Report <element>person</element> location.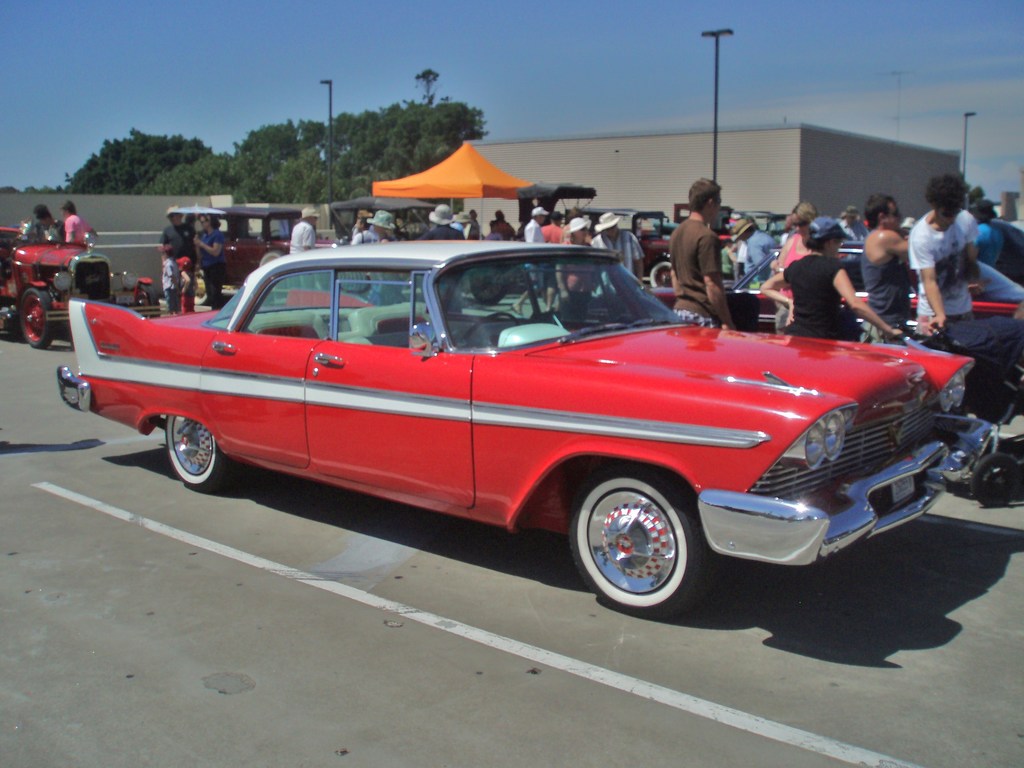
Report: [left=192, top=214, right=232, bottom=311].
